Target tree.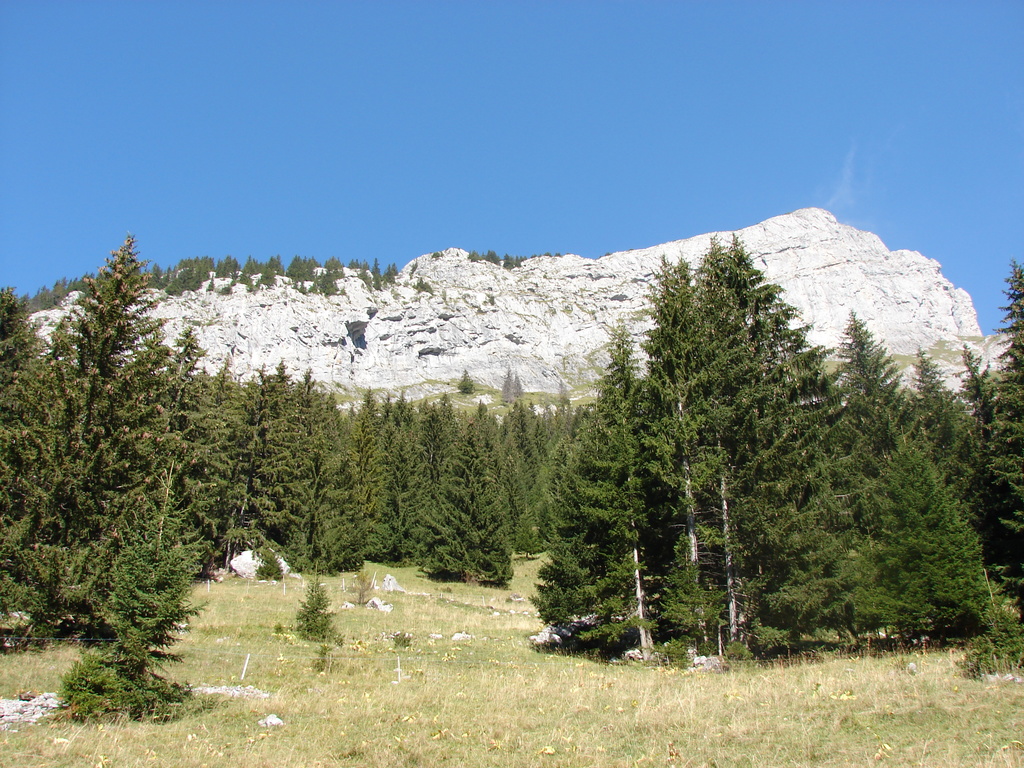
Target region: l=383, t=262, r=399, b=282.
